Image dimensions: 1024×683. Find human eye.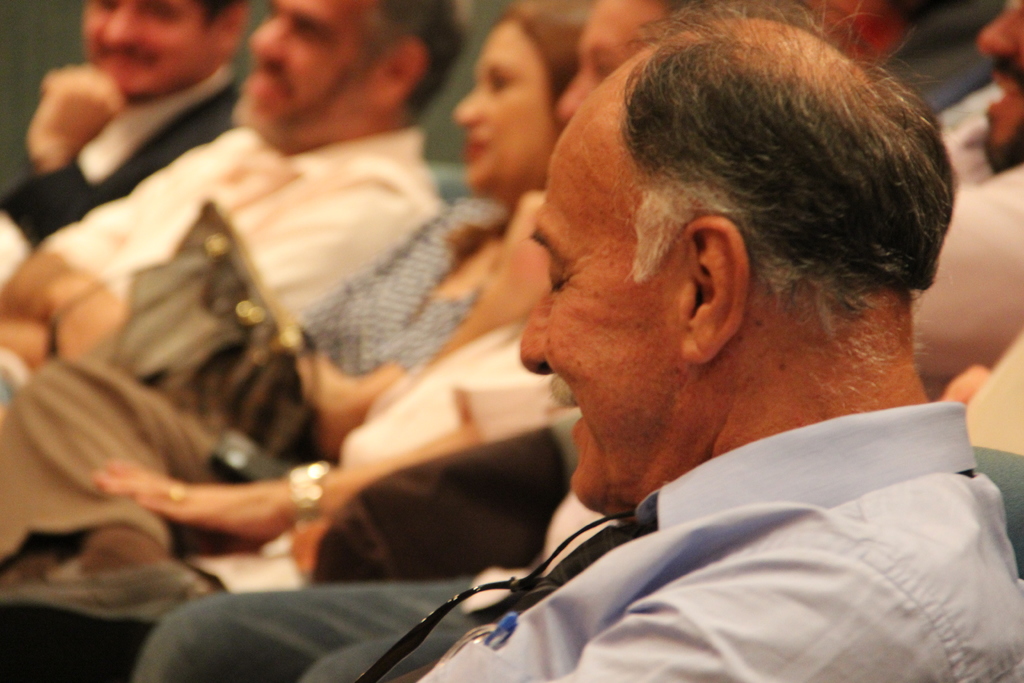
bbox=(300, 21, 326, 45).
